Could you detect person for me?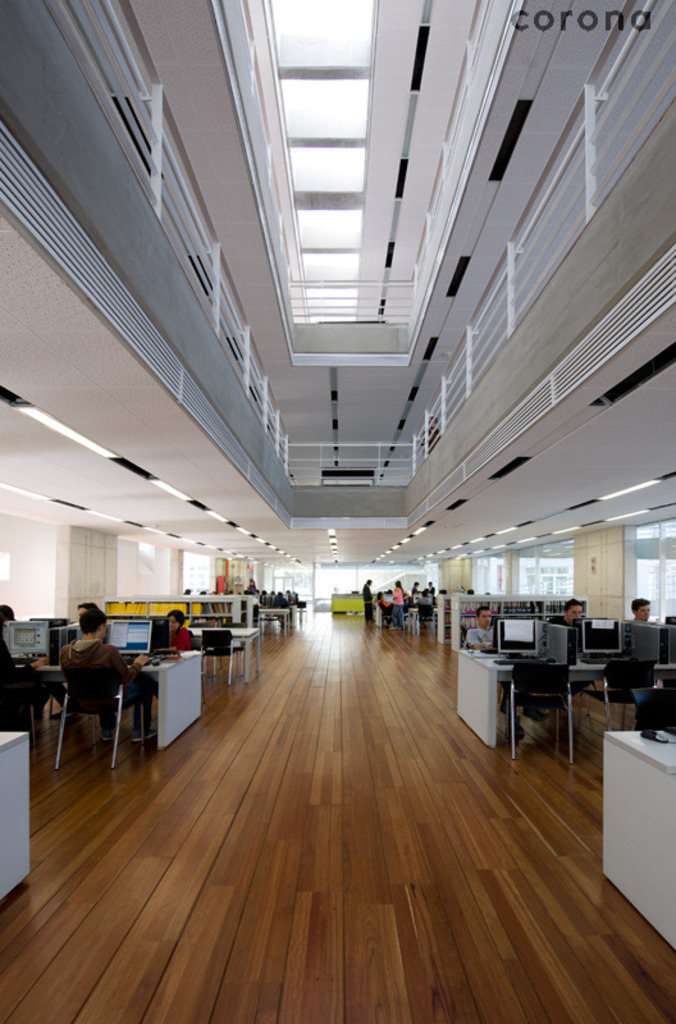
Detection result: <bbox>388, 577, 401, 631</bbox>.
